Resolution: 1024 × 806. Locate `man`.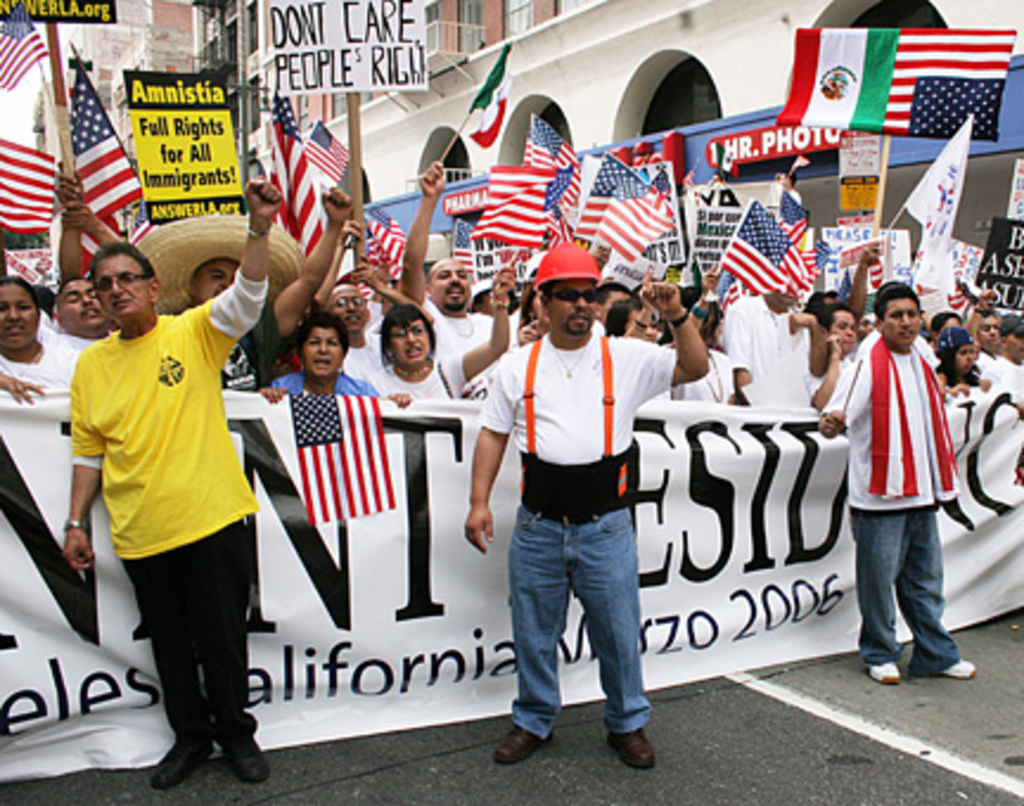
crop(38, 190, 273, 768).
